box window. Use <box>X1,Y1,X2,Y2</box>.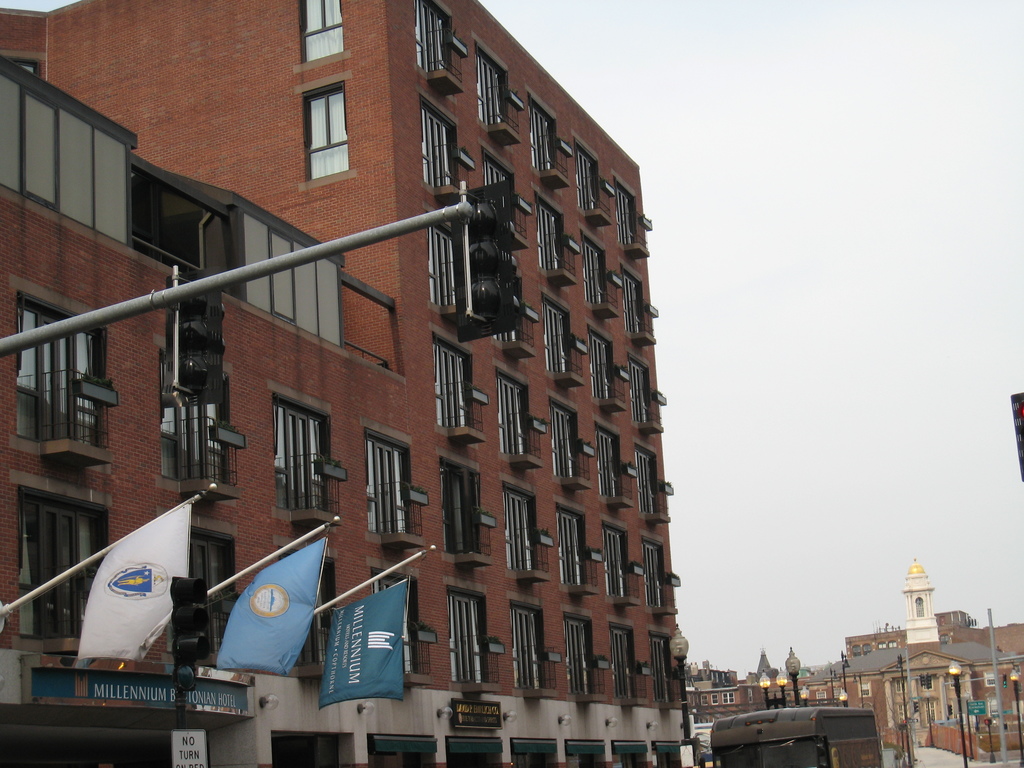
<box>562,608,604,701</box>.
